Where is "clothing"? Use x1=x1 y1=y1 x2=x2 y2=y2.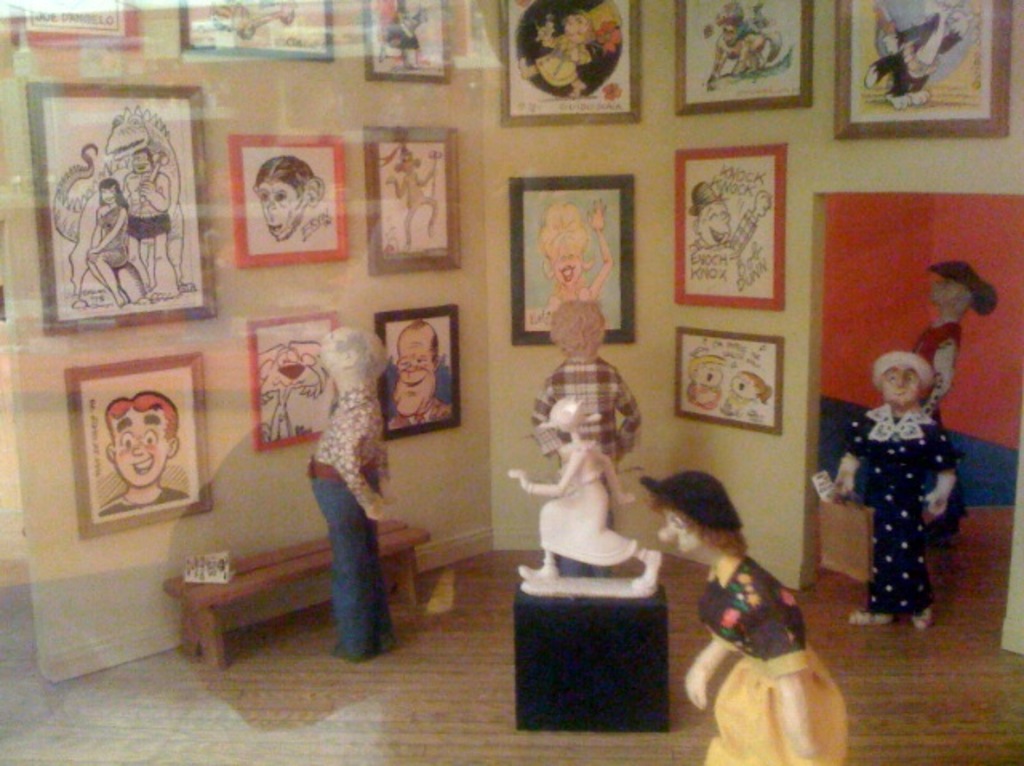
x1=314 y1=473 x2=397 y2=649.
